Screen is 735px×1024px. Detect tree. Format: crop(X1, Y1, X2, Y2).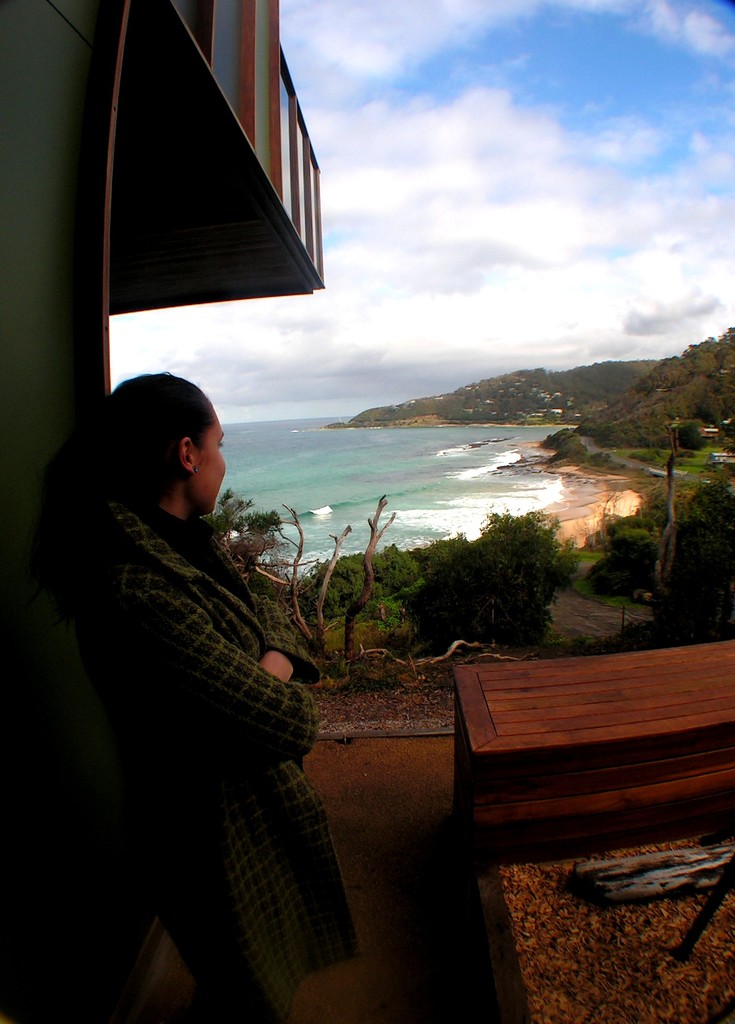
crop(545, 319, 734, 466).
